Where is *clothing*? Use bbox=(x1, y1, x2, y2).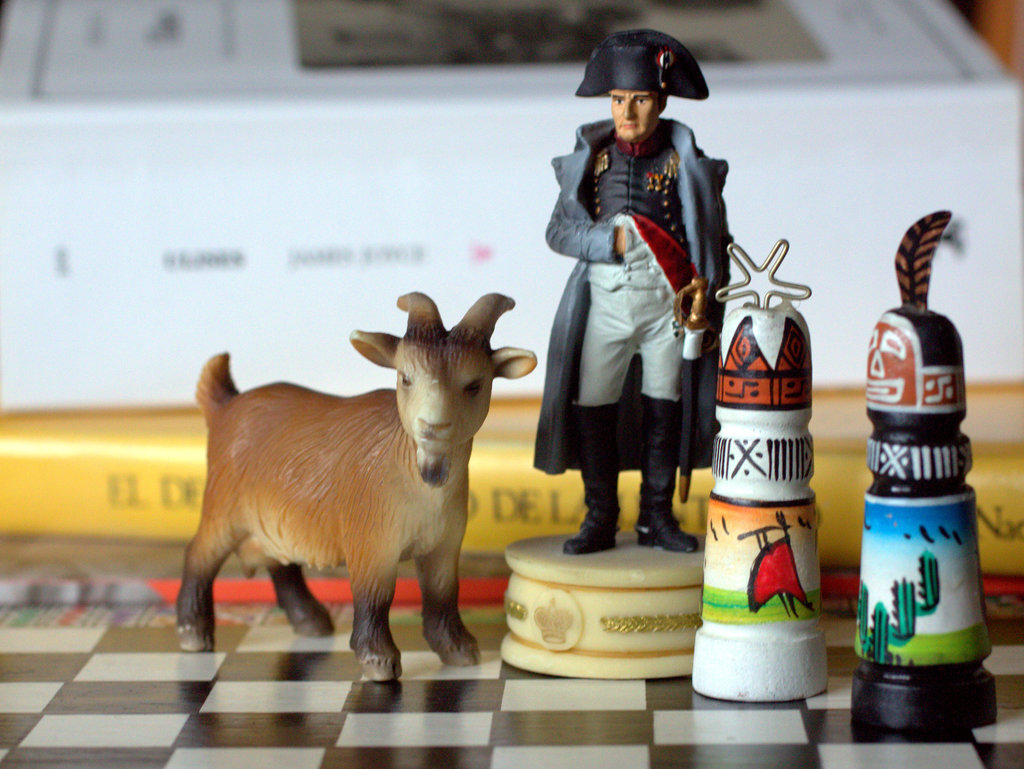
bbox=(537, 113, 734, 474).
